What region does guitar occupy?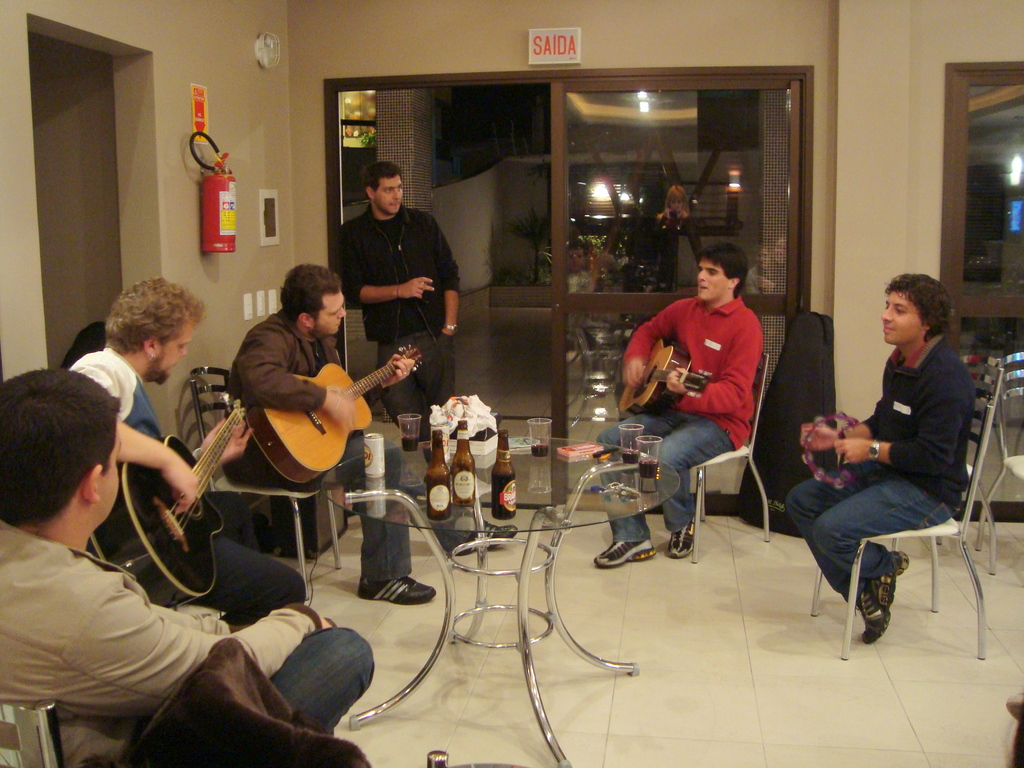
{"x1": 239, "y1": 344, "x2": 424, "y2": 486}.
